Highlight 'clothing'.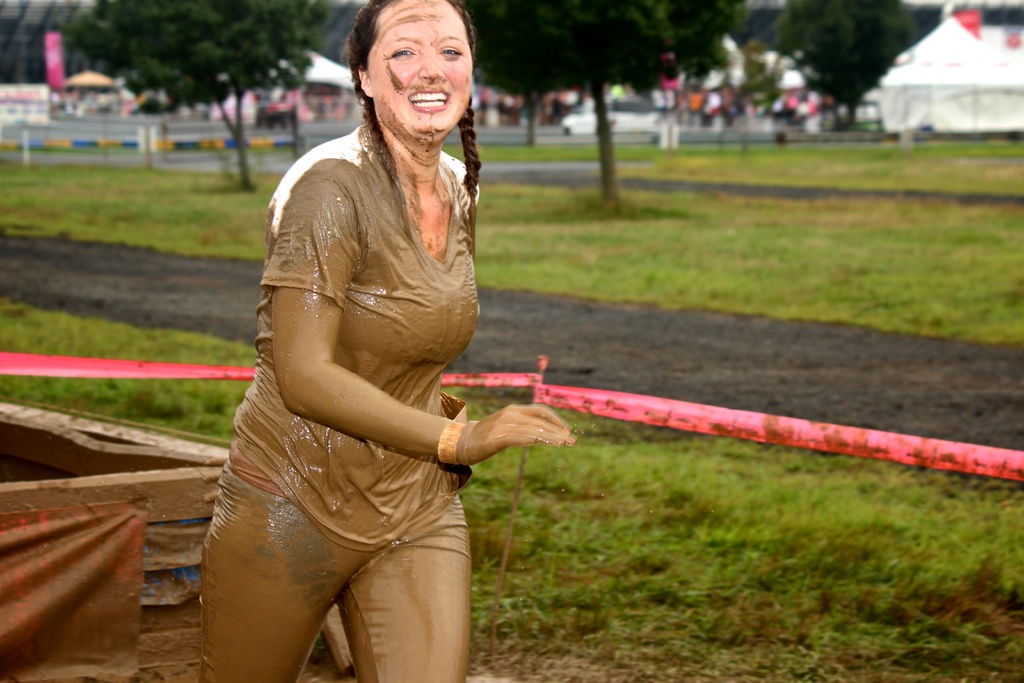
Highlighted region: (197,121,482,682).
